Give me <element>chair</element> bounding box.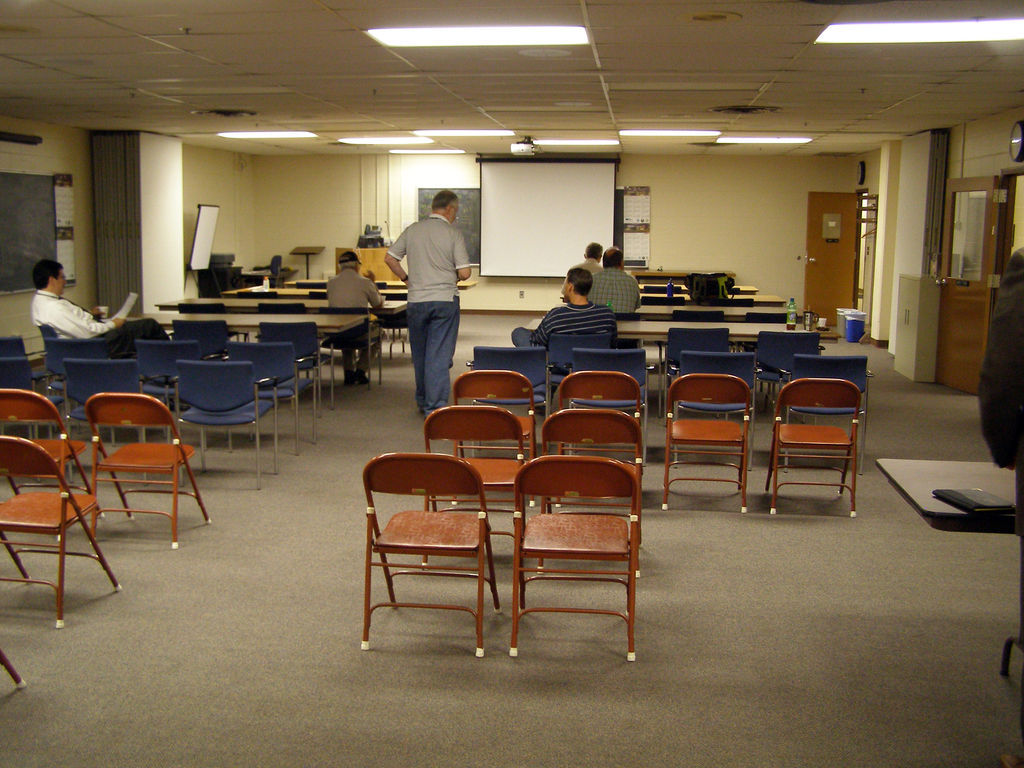
<region>715, 296, 755, 308</region>.
